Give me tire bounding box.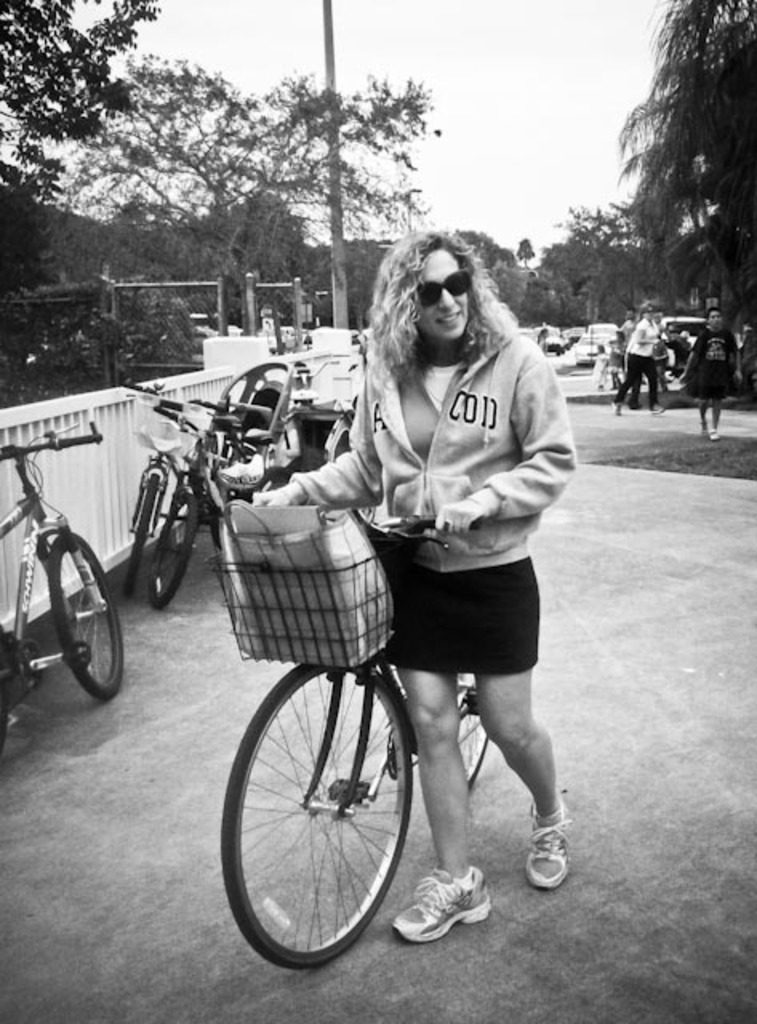
{"left": 455, "top": 674, "right": 495, "bottom": 789}.
